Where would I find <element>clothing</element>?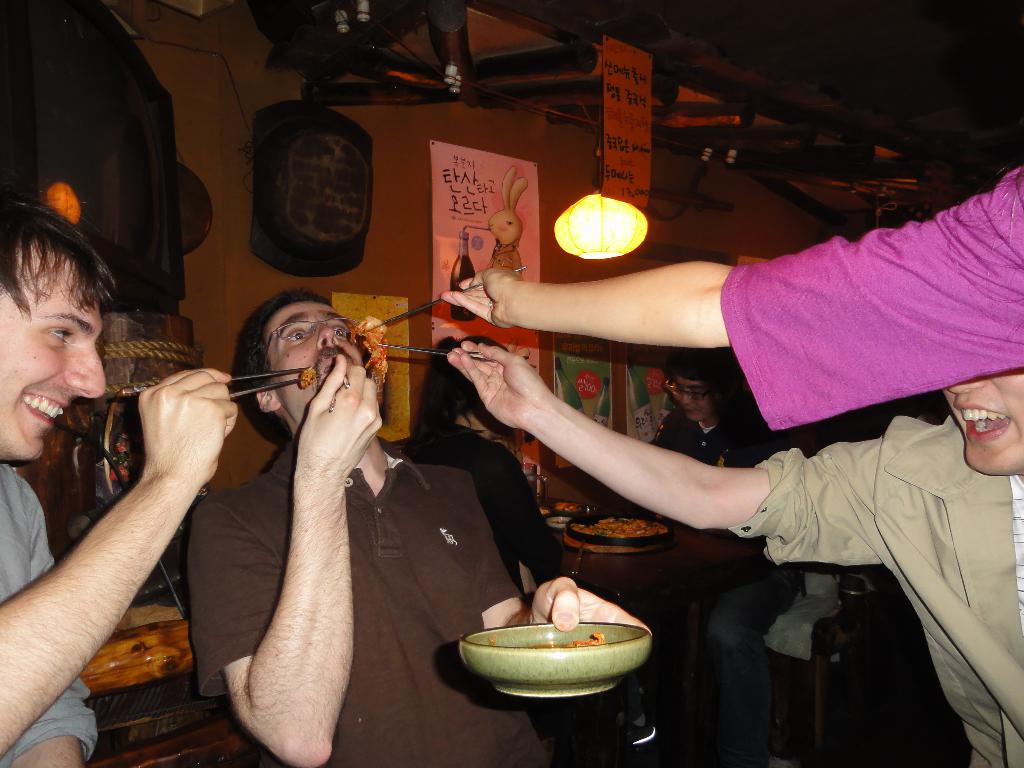
At 0/456/99/767.
